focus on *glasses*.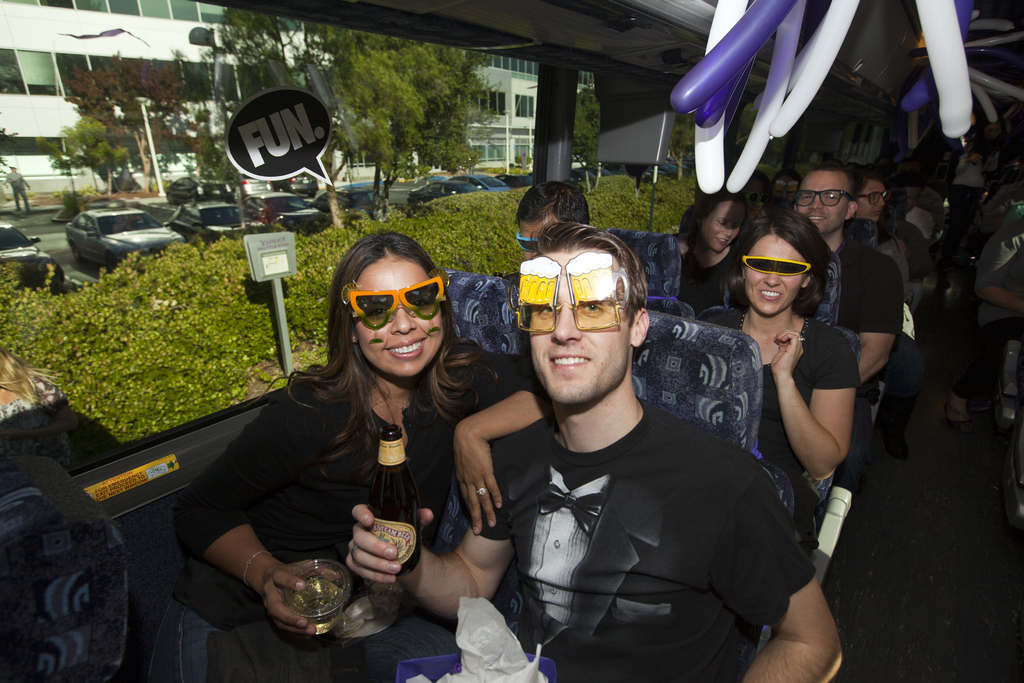
Focused at (x1=511, y1=248, x2=636, y2=335).
